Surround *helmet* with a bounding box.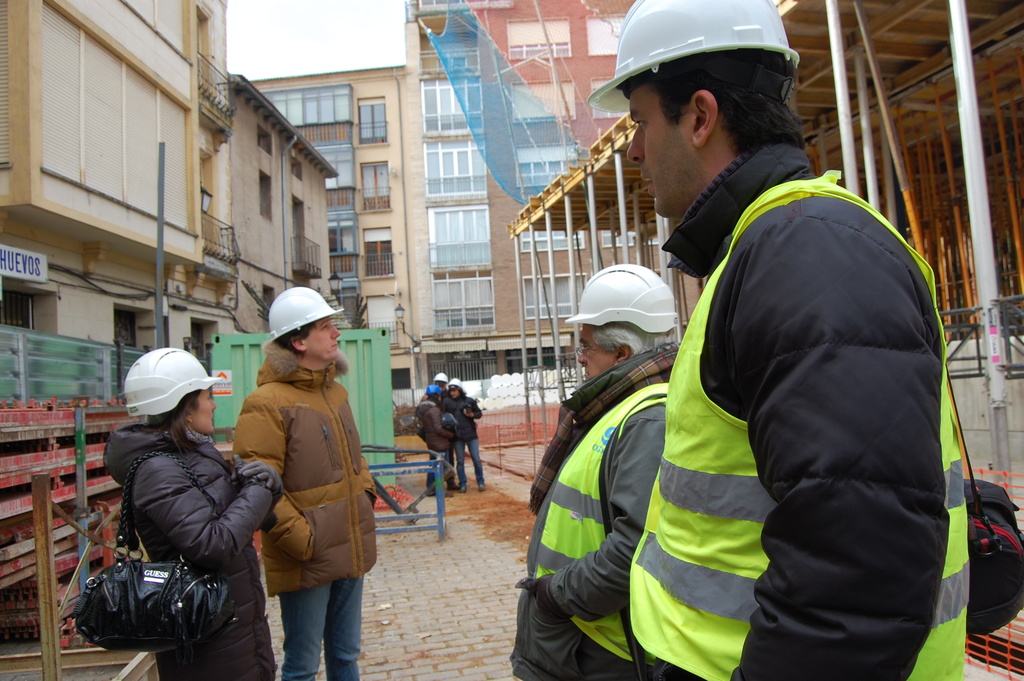
[431,370,448,384].
